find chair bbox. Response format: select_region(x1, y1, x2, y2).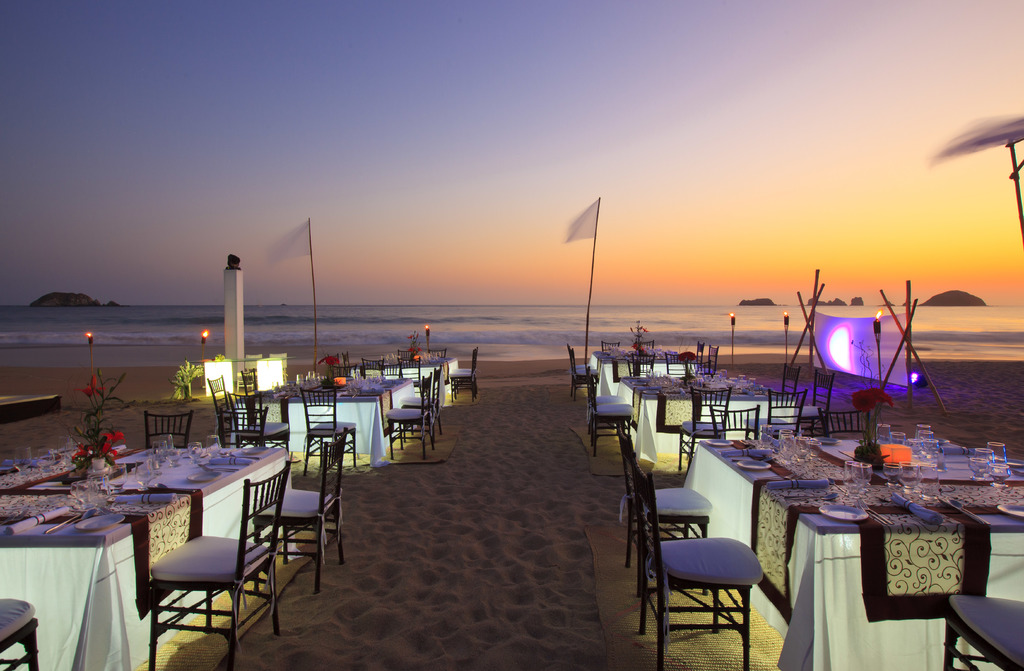
select_region(568, 350, 598, 398).
